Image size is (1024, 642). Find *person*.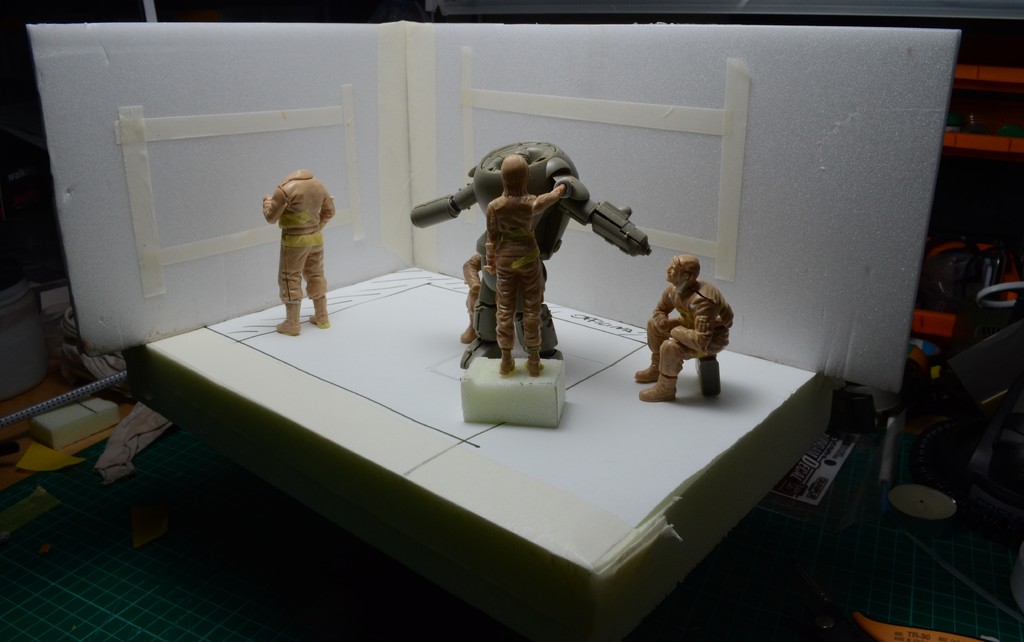
BBox(262, 165, 335, 337).
